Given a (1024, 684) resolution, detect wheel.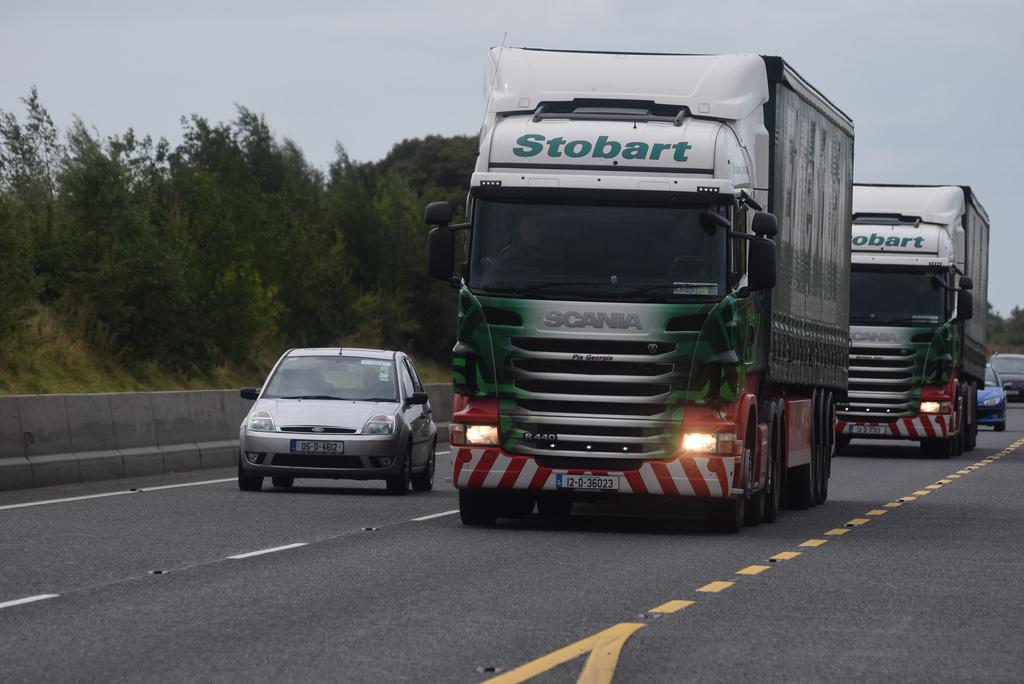
[238,444,260,494].
